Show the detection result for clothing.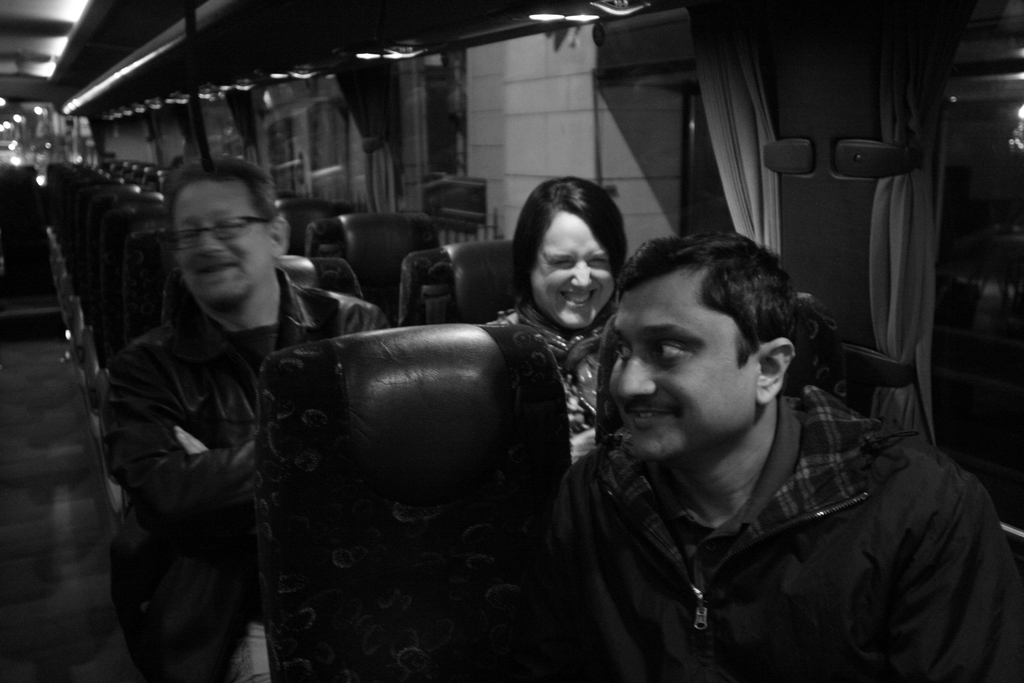
[124, 259, 412, 673].
